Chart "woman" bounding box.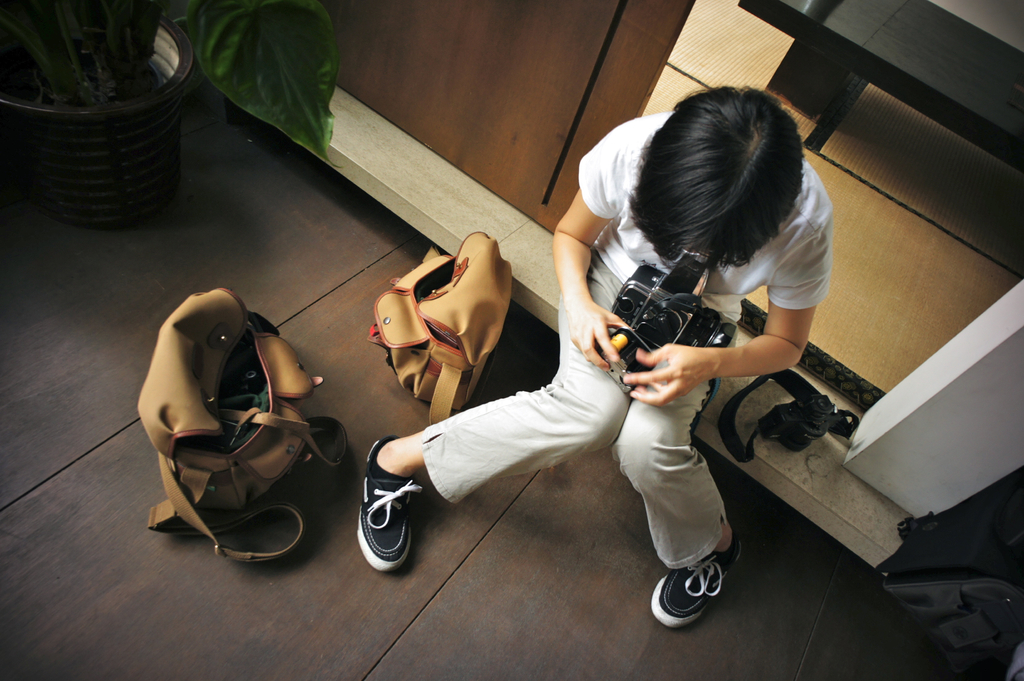
Charted: {"left": 360, "top": 85, "right": 834, "bottom": 633}.
